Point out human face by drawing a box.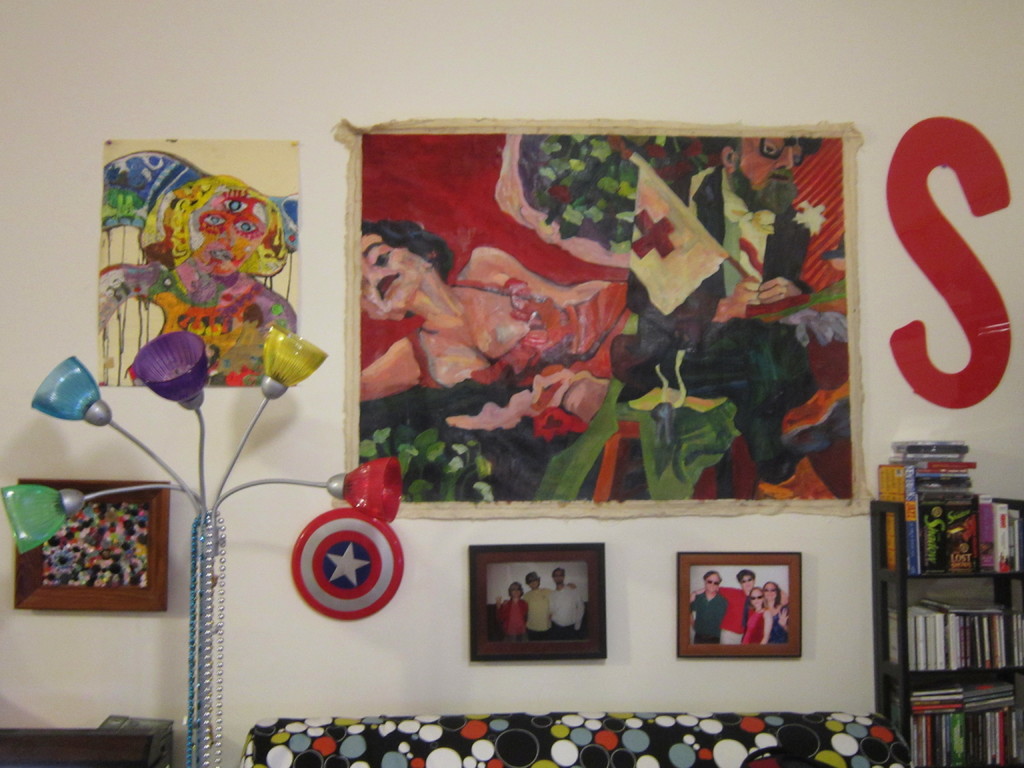
rect(763, 582, 776, 600).
